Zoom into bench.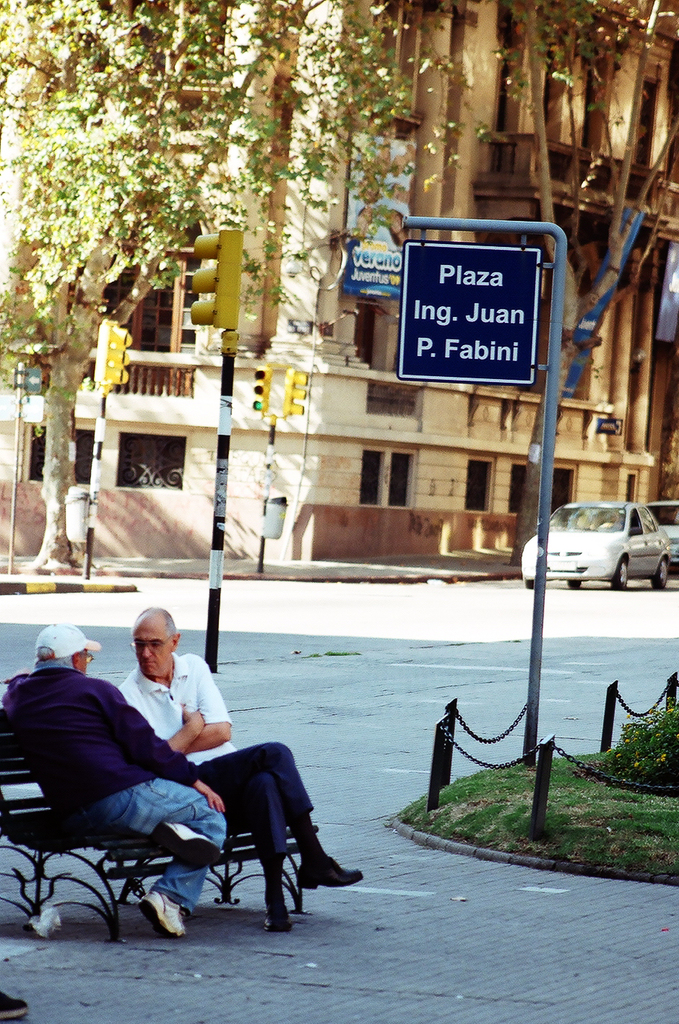
Zoom target: bbox=[0, 713, 359, 960].
